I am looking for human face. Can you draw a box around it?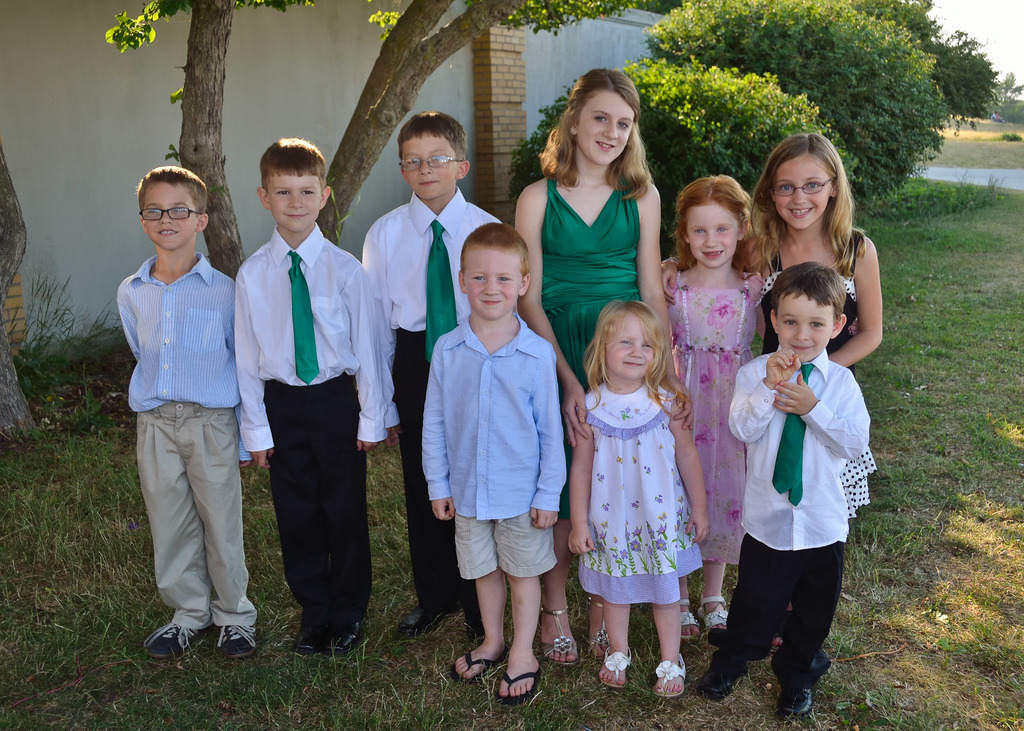
Sure, the bounding box is (left=578, top=82, right=638, bottom=162).
